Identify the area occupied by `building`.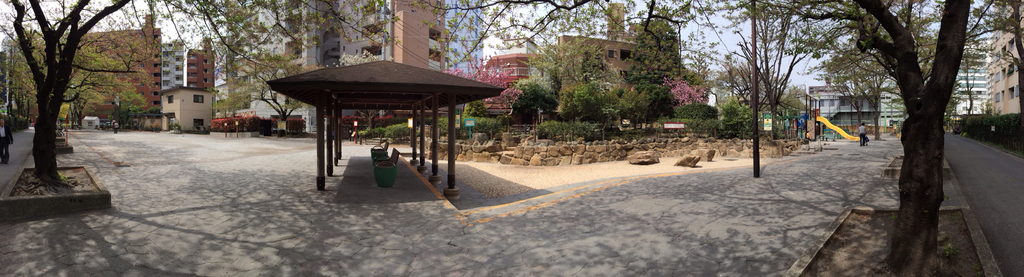
Area: {"x1": 158, "y1": 36, "x2": 269, "y2": 136}.
